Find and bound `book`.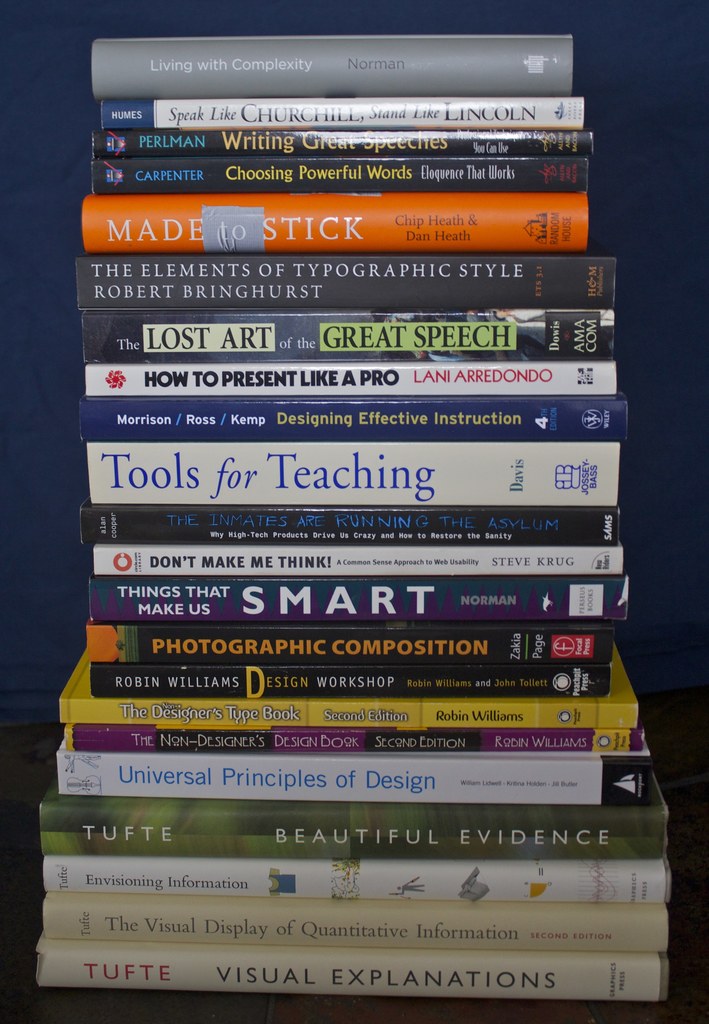
Bound: <bbox>86, 154, 595, 196</bbox>.
